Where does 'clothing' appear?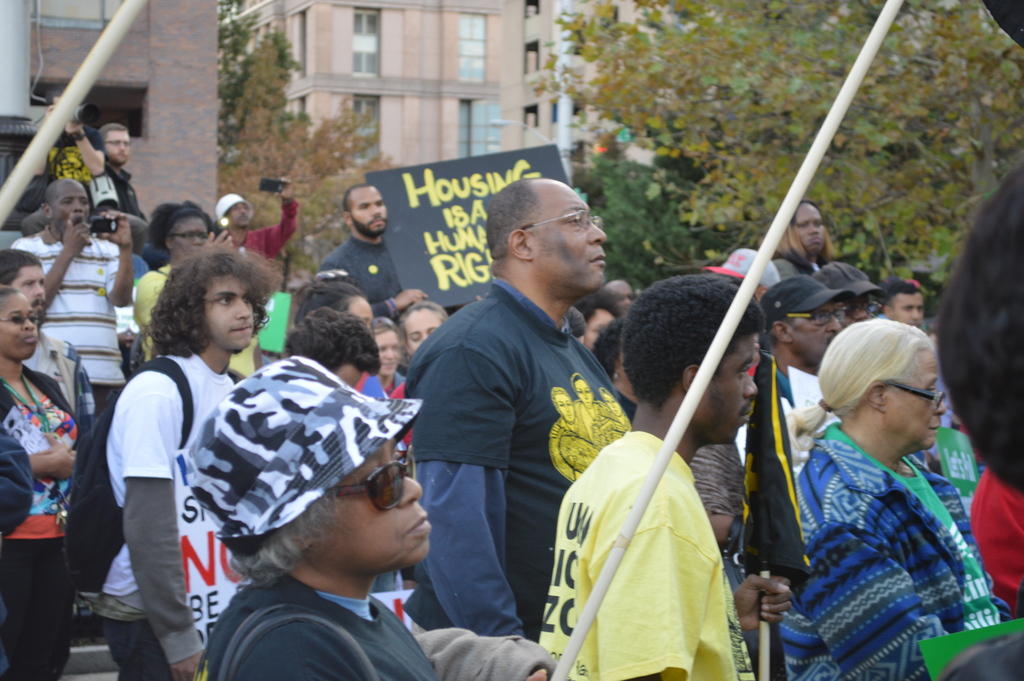
Appears at pyautogui.locateOnScreen(318, 245, 431, 326).
